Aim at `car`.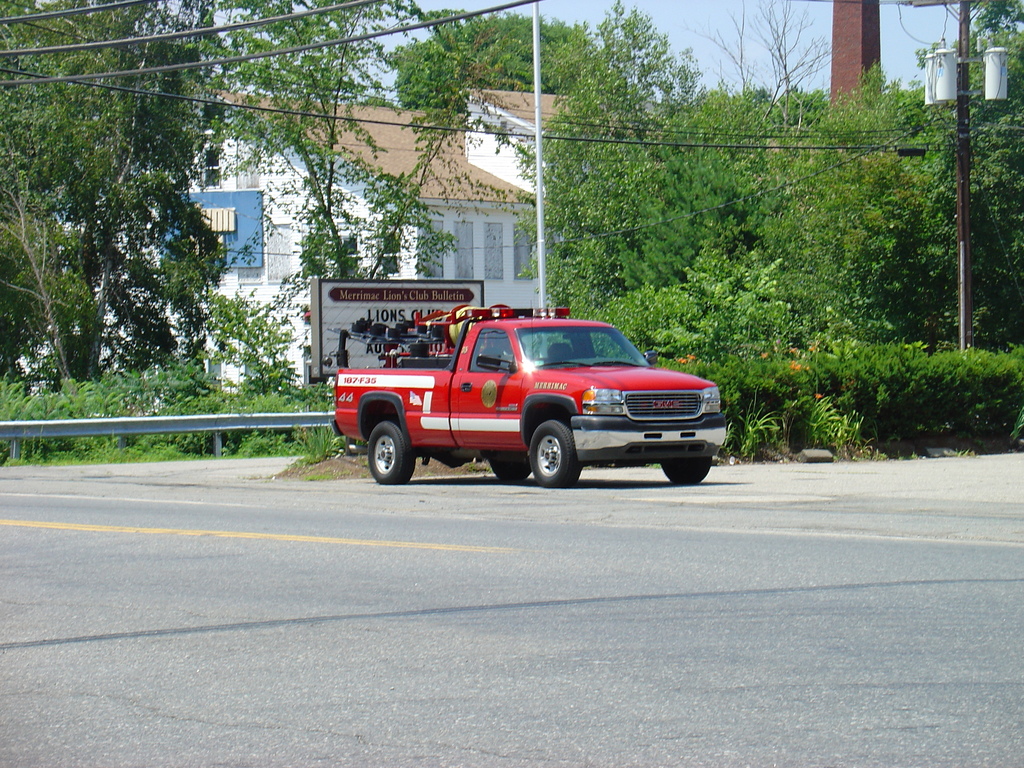
Aimed at {"left": 336, "top": 305, "right": 727, "bottom": 485}.
